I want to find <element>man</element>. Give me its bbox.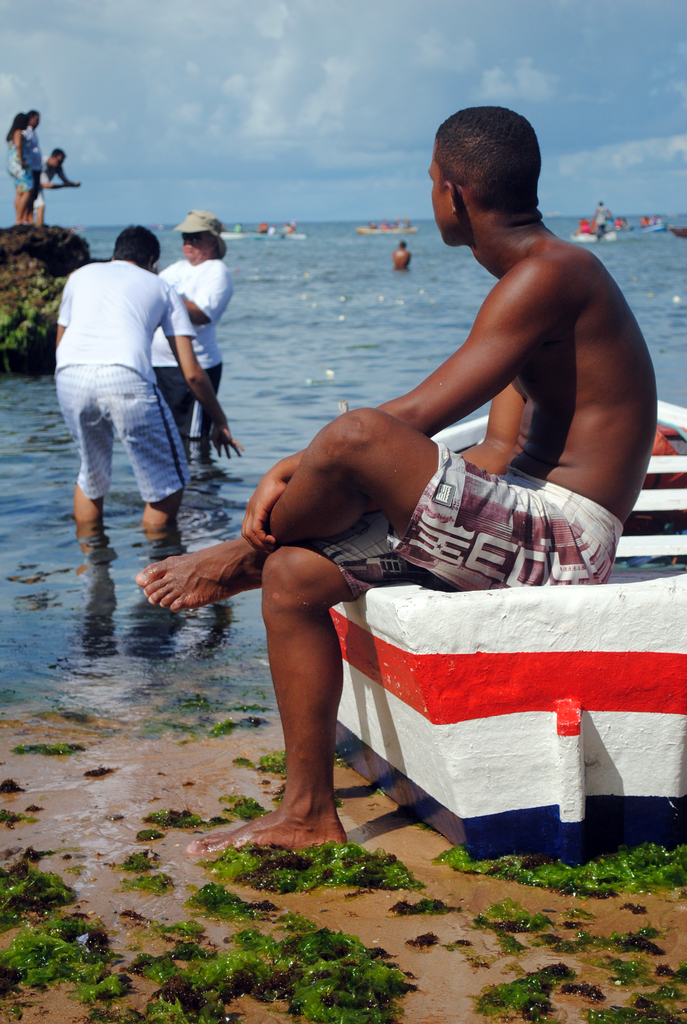
bbox=(386, 238, 413, 275).
